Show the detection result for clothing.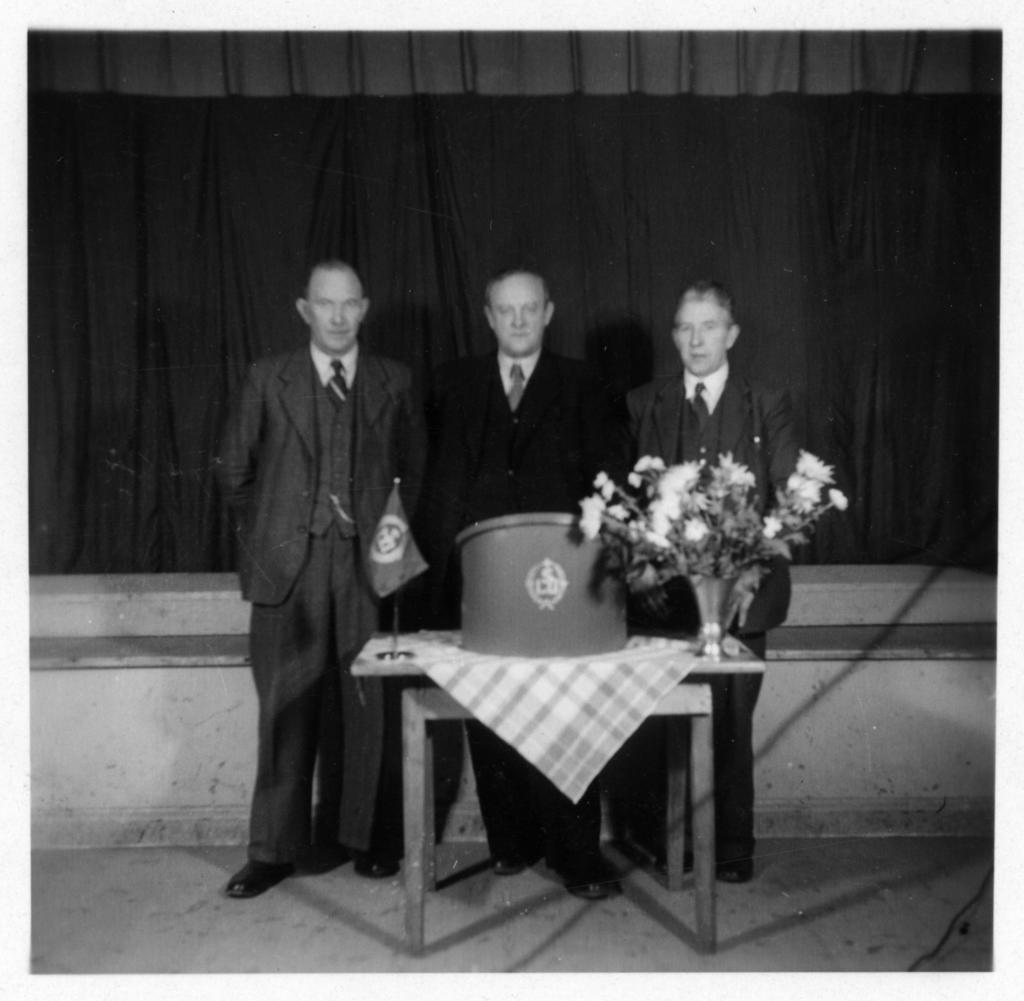
detection(625, 358, 797, 858).
